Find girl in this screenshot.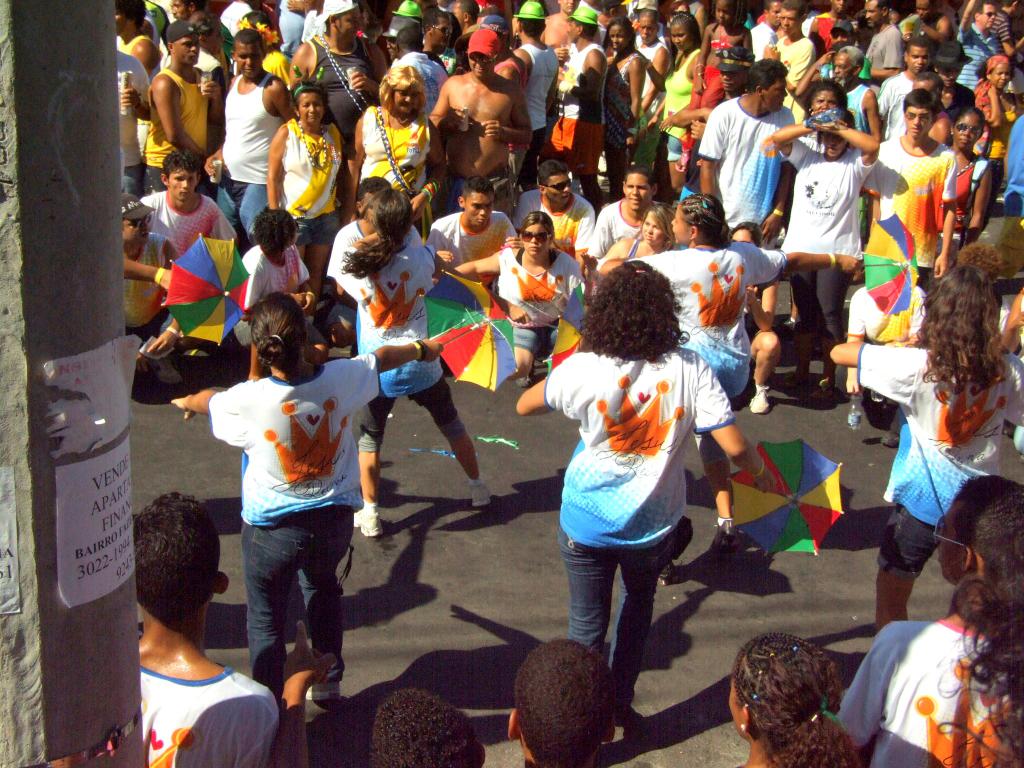
The bounding box for girl is bbox=[695, 6, 755, 93].
